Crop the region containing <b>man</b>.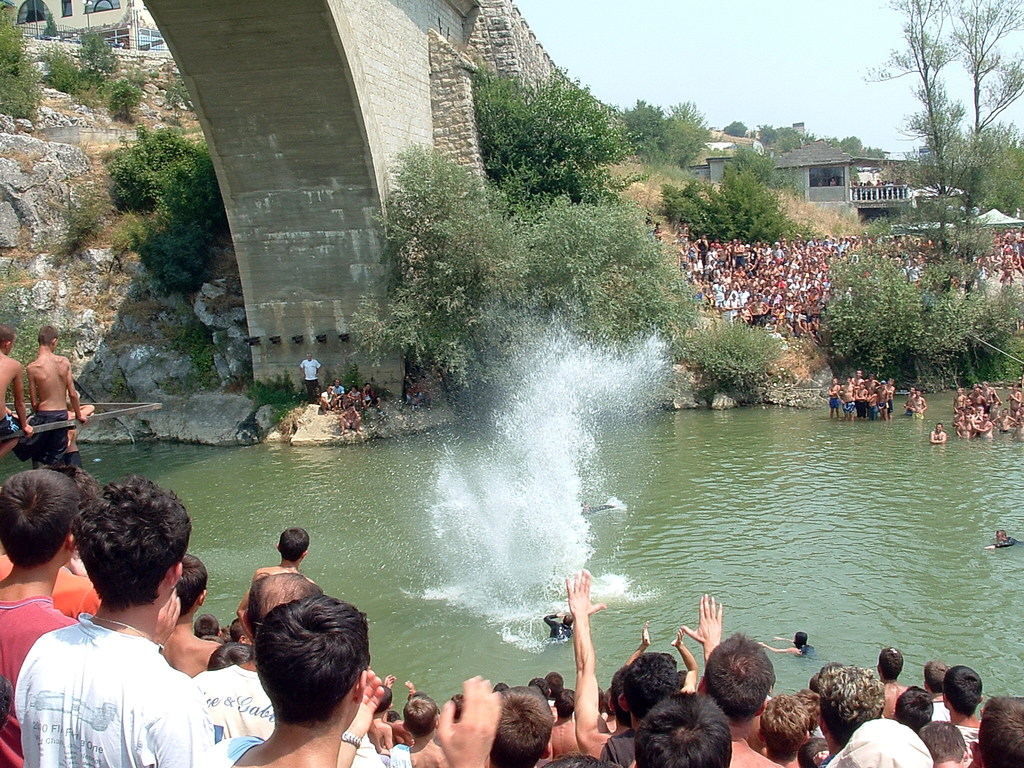
Crop region: crop(758, 631, 817, 659).
